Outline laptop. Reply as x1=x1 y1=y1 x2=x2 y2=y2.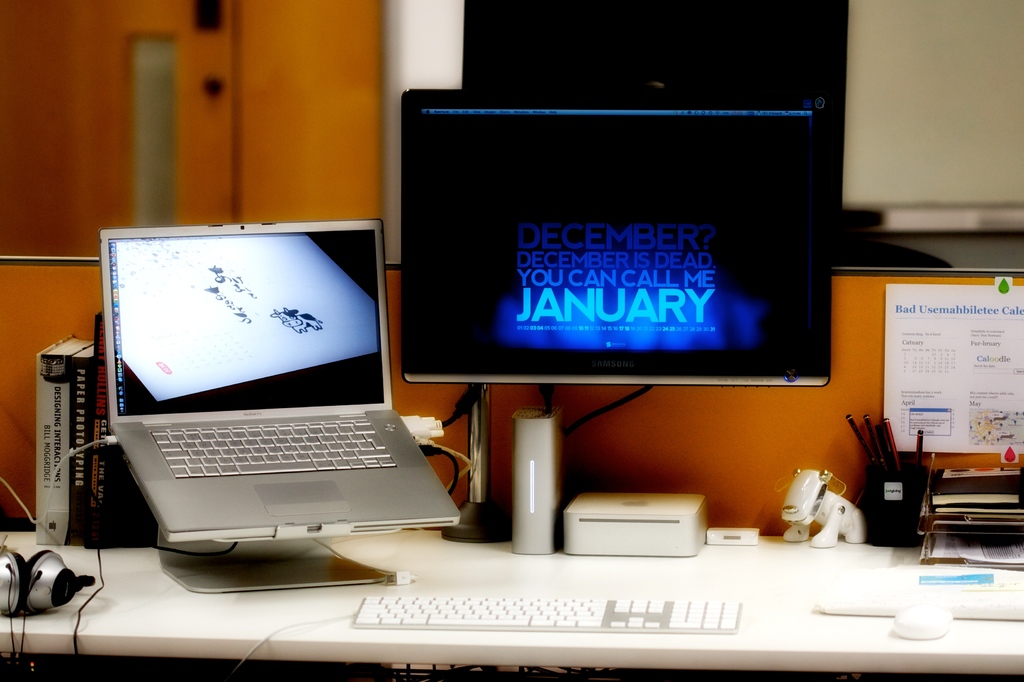
x1=76 y1=236 x2=440 y2=583.
